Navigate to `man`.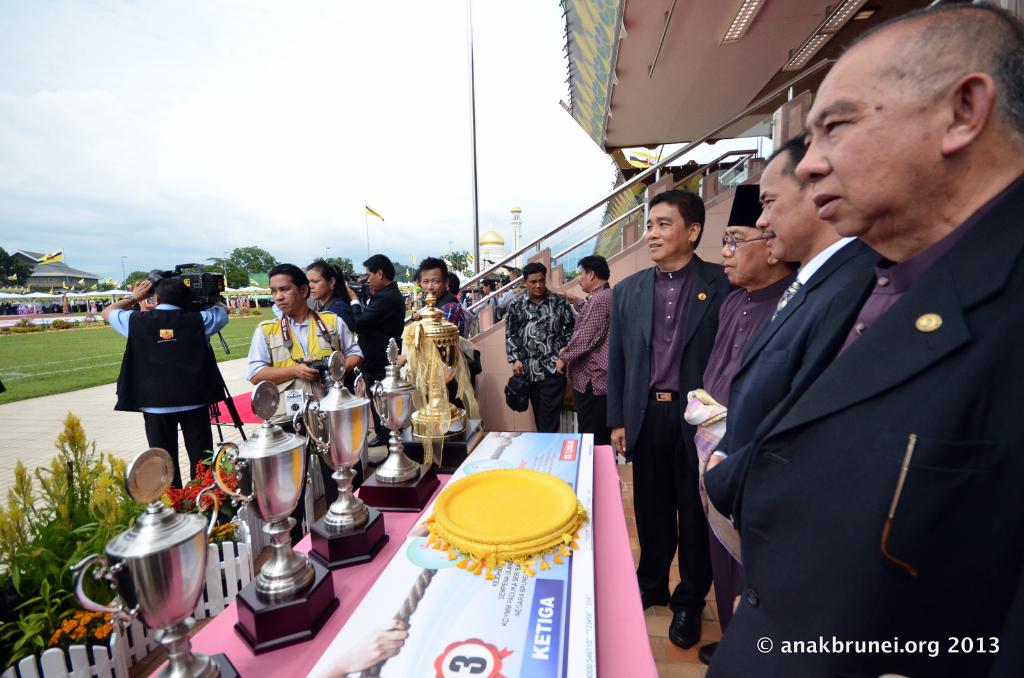
Navigation target: (701,0,1023,677).
